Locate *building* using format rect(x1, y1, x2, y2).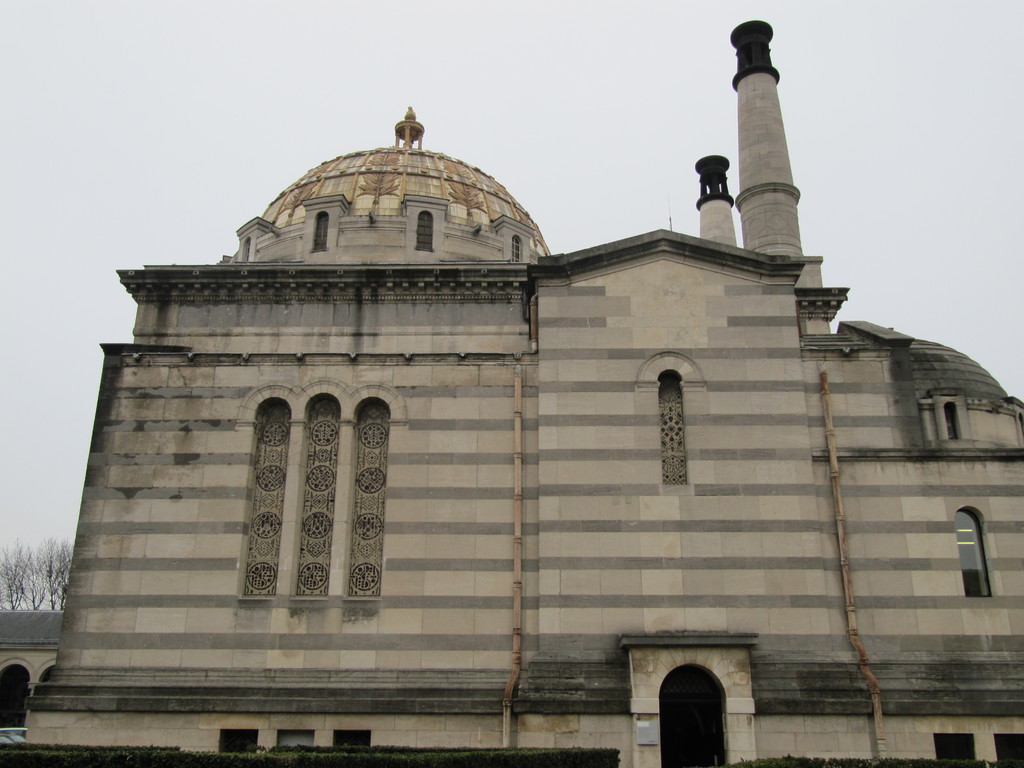
rect(24, 17, 1023, 767).
